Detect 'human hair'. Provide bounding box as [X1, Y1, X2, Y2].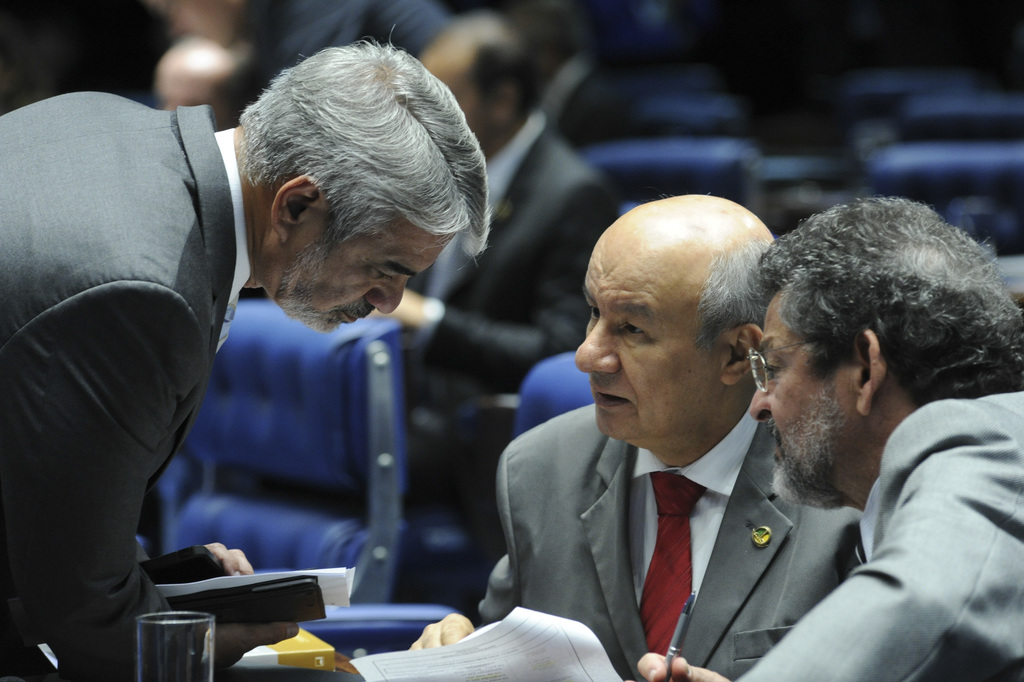
[241, 33, 471, 304].
